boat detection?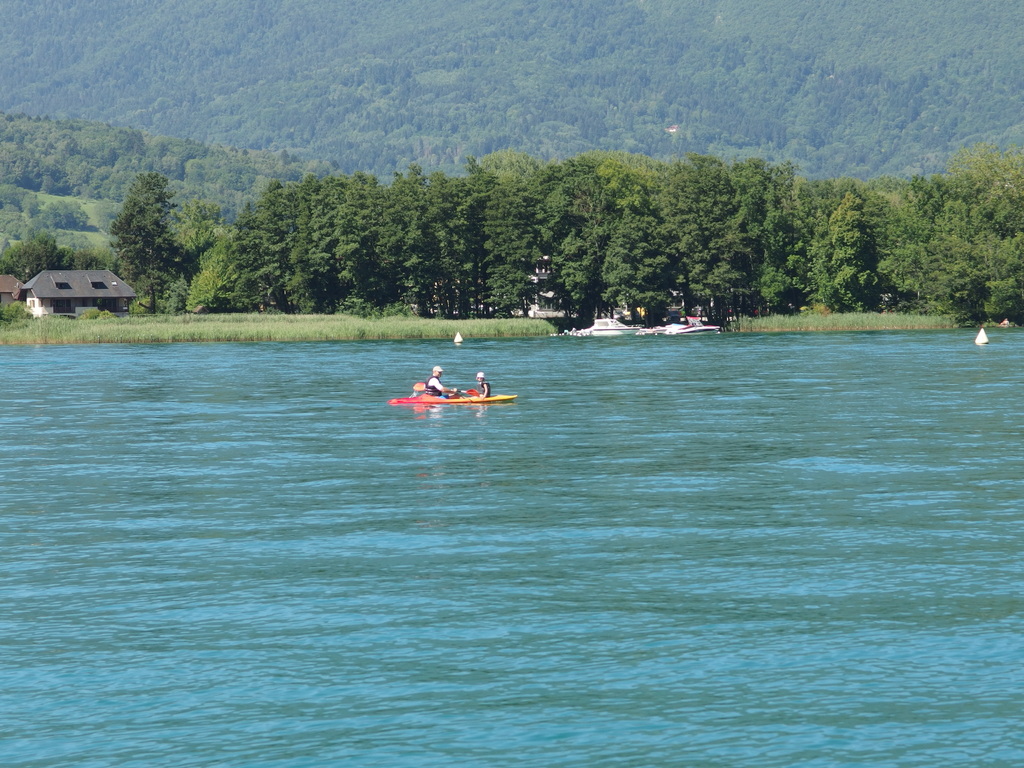
x1=662 y1=317 x2=721 y2=333
